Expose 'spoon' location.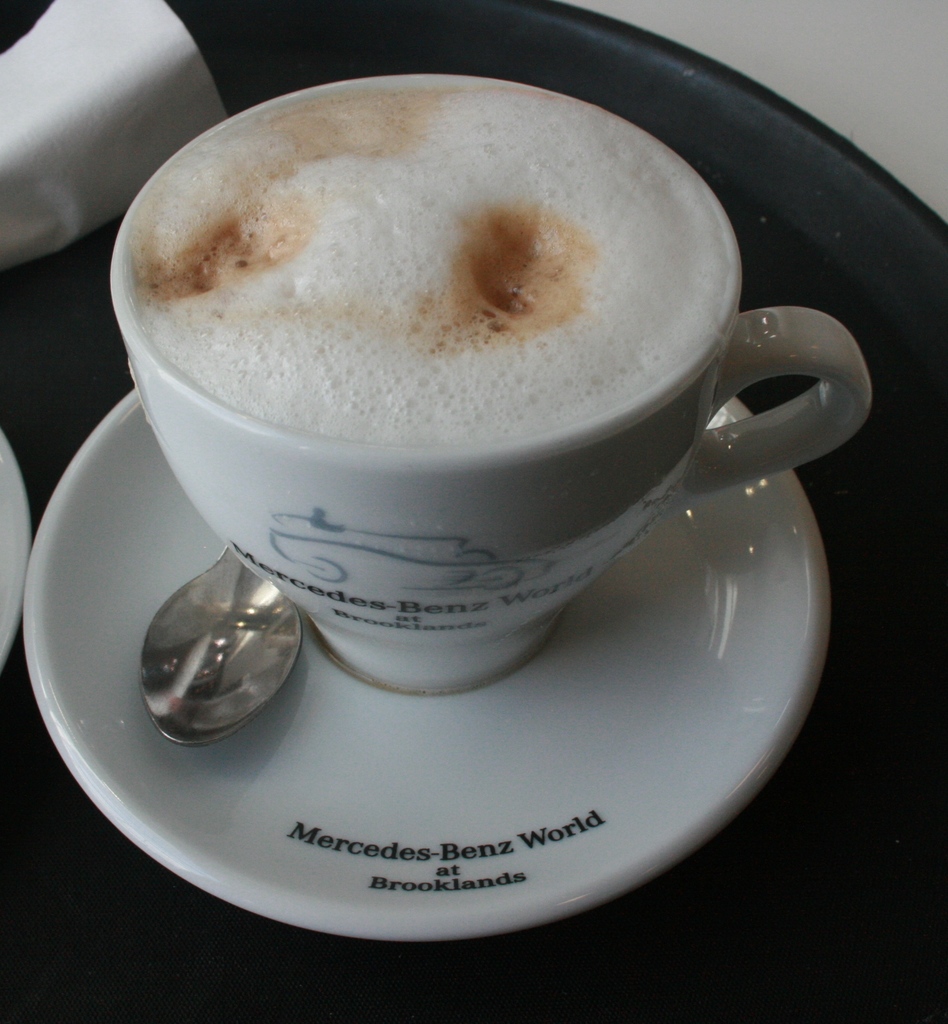
Exposed at BBox(138, 548, 301, 748).
